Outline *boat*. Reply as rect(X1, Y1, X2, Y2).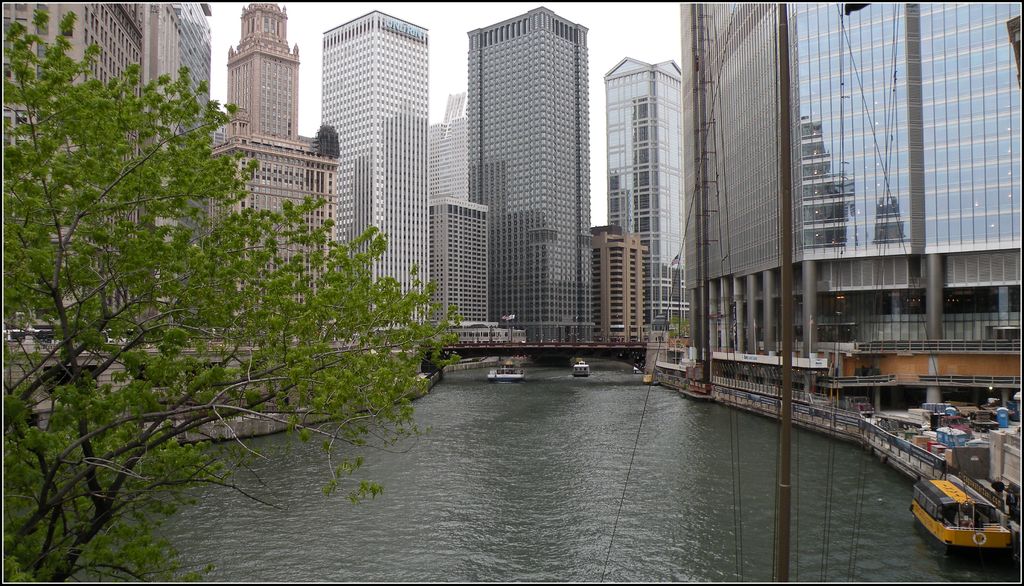
rect(572, 357, 586, 374).
